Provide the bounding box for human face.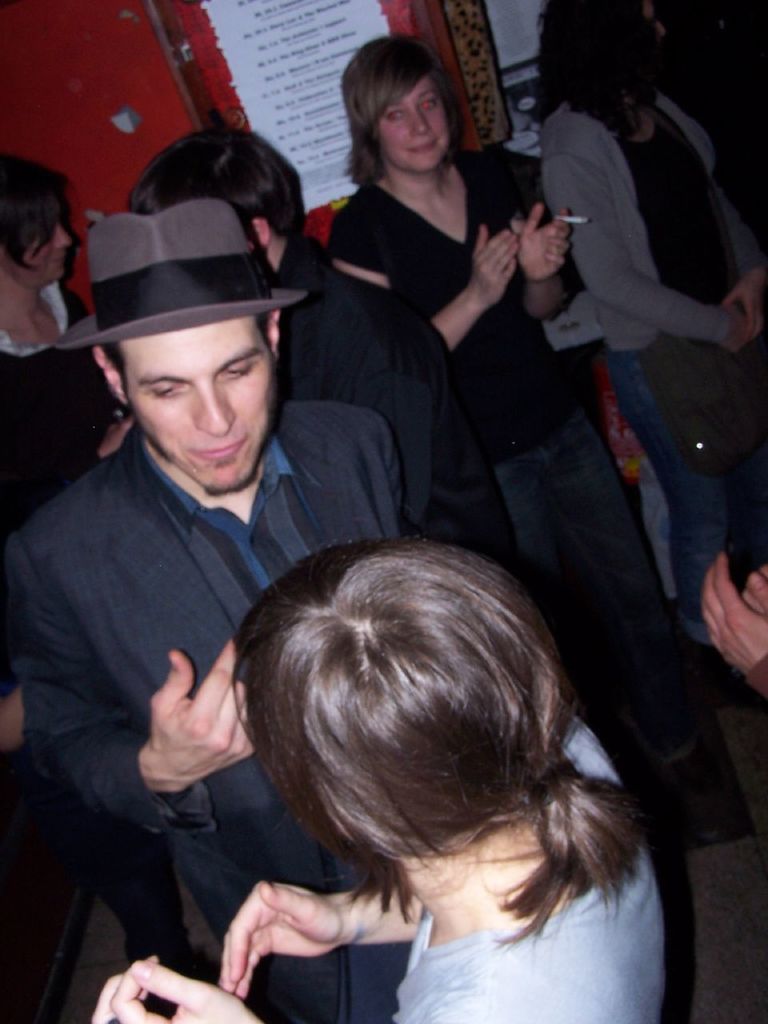
(left=374, top=82, right=446, bottom=172).
